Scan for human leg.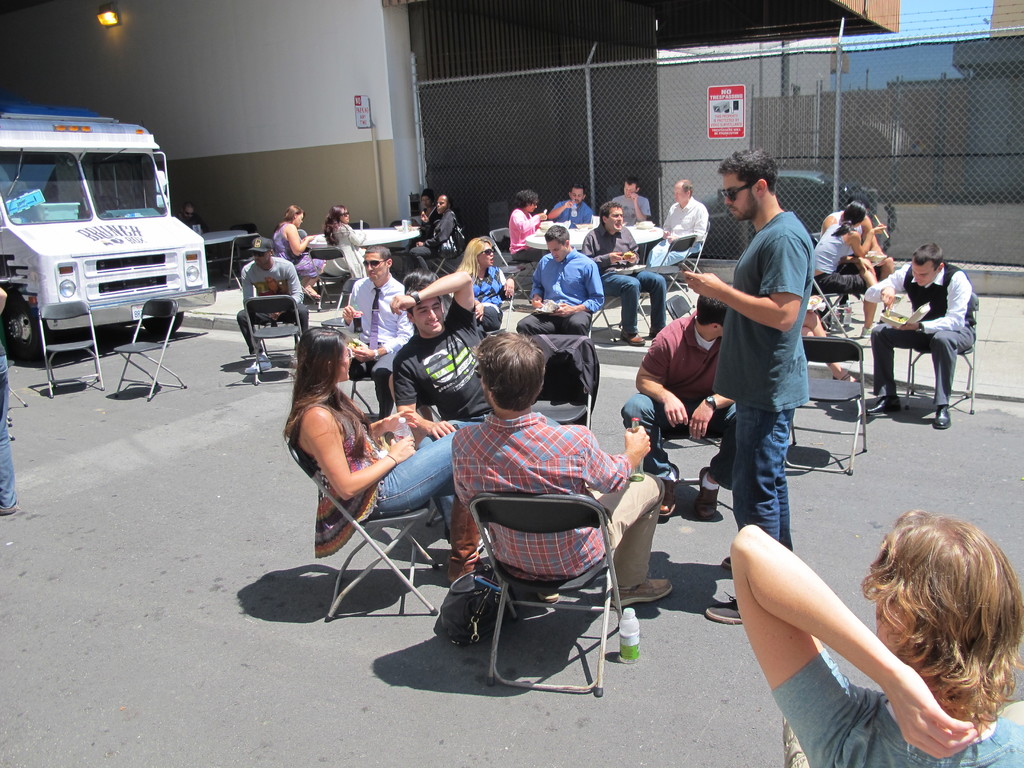
Scan result: [x1=646, y1=239, x2=676, y2=261].
